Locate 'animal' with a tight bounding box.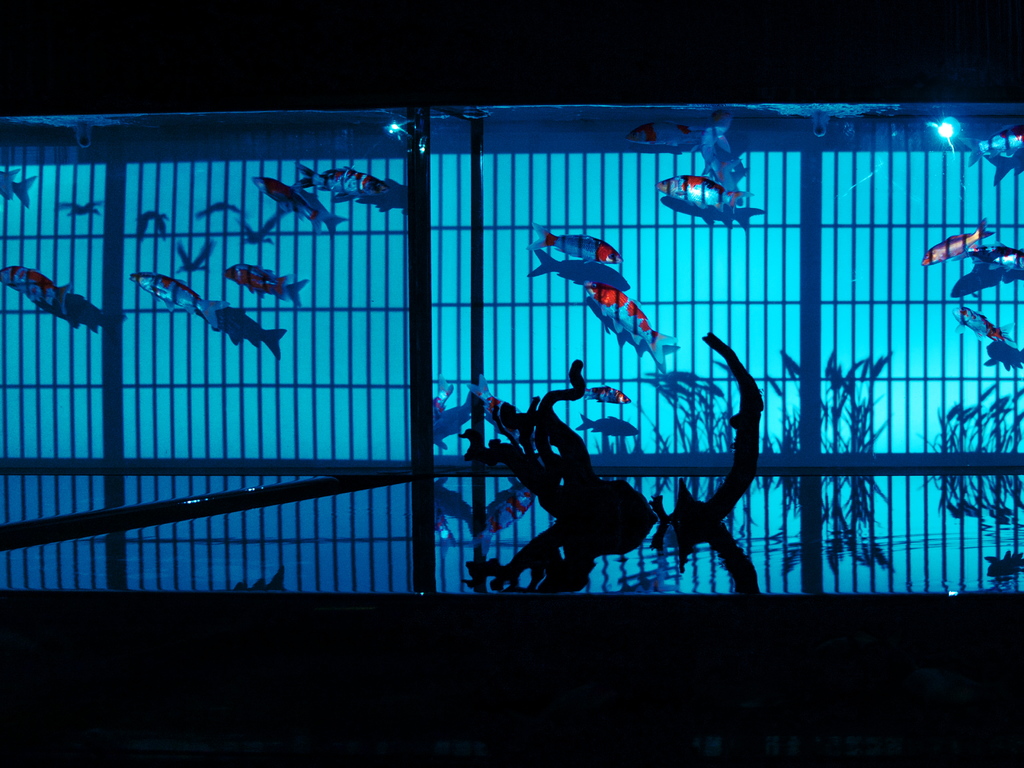
529/250/630/289.
